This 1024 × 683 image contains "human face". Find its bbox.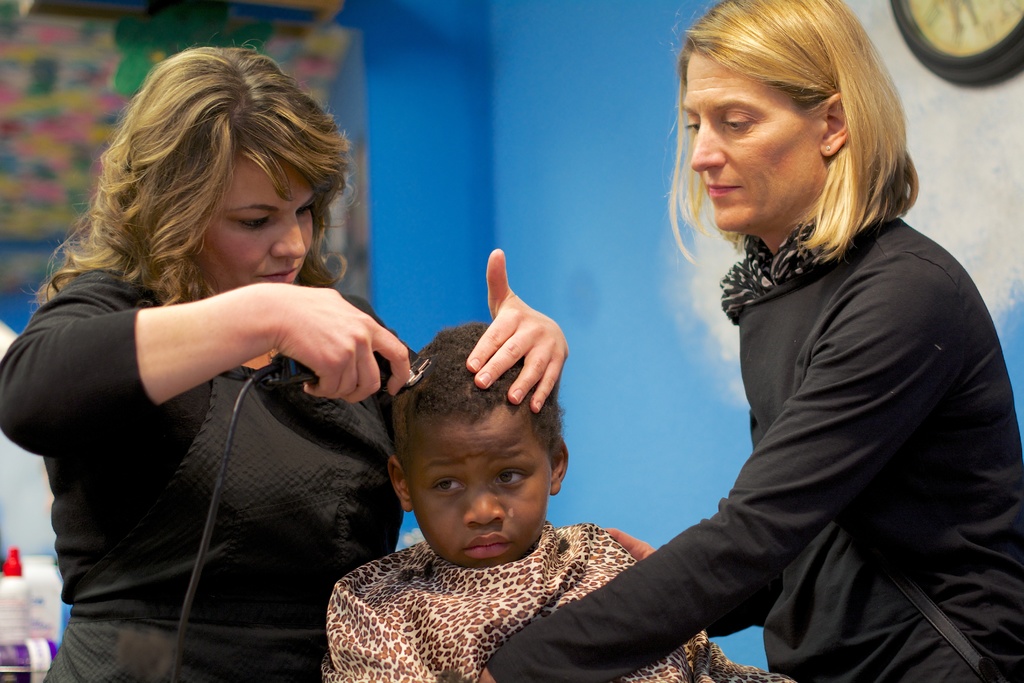
BBox(687, 53, 817, 229).
